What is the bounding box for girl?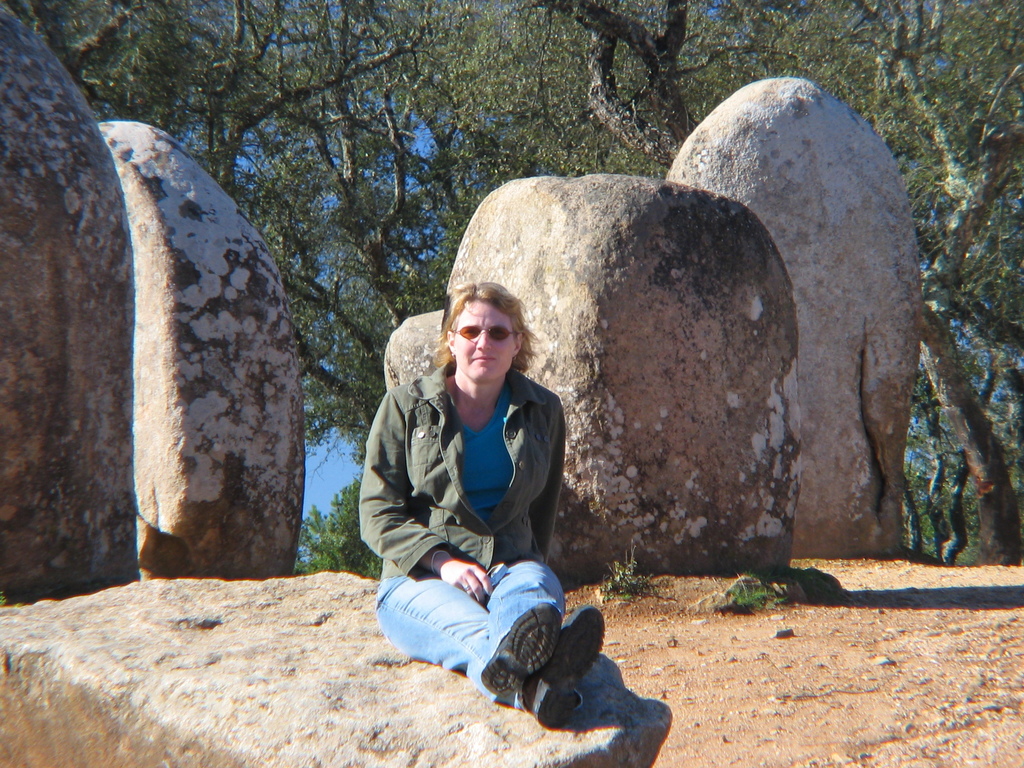
l=360, t=280, r=606, b=728.
